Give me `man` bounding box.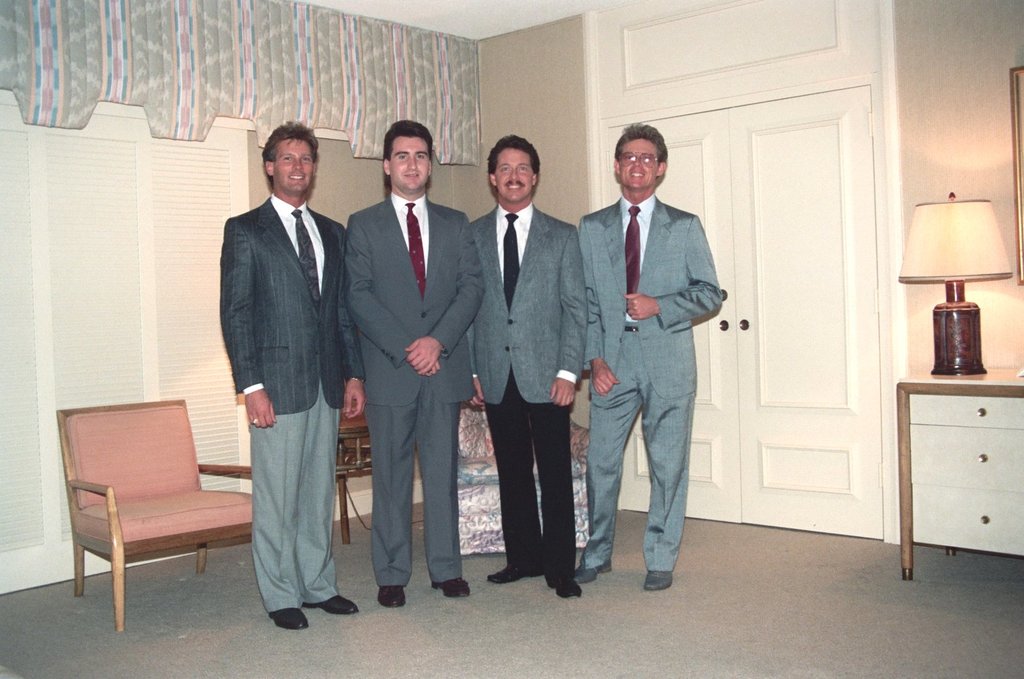
locate(219, 121, 368, 633).
